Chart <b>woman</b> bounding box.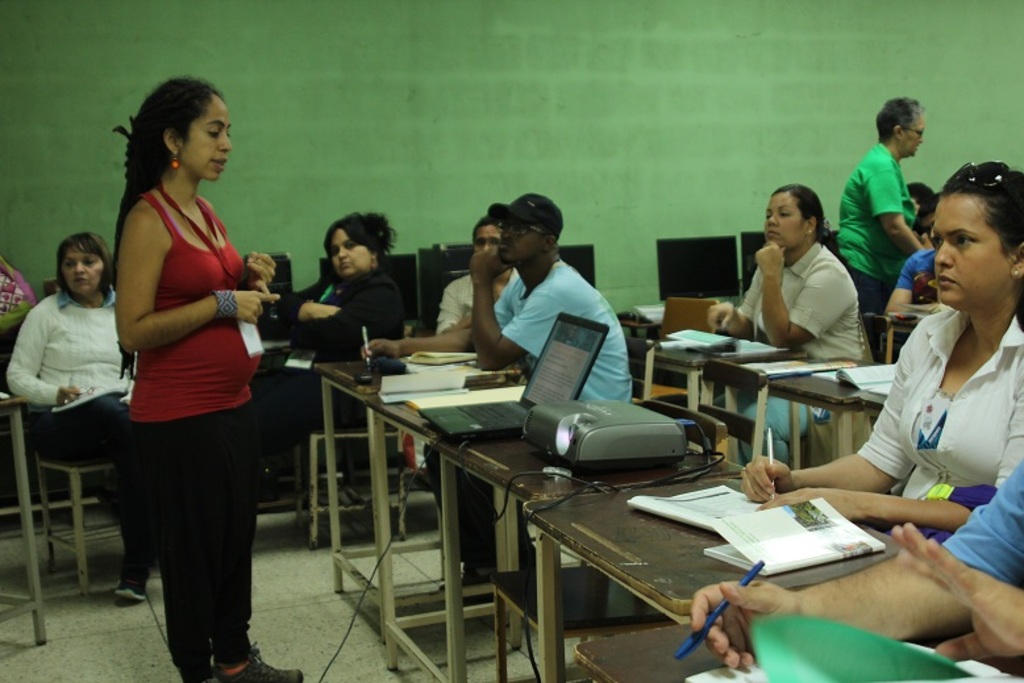
Charted: 834,95,931,355.
